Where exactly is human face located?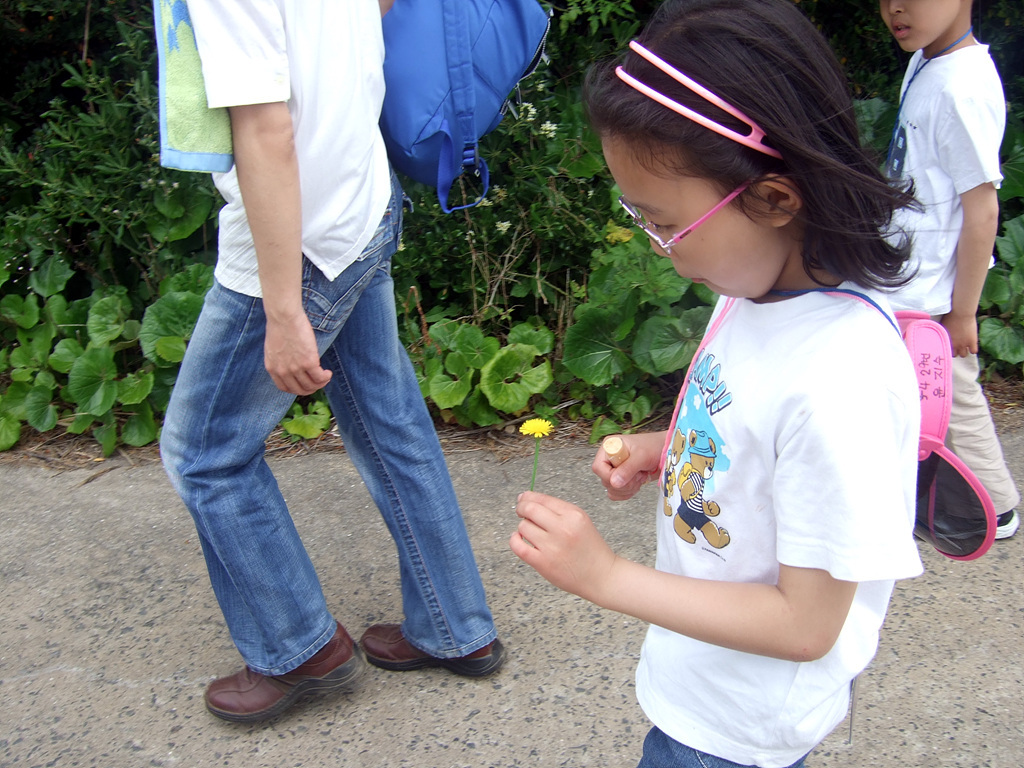
Its bounding box is detection(882, 0, 952, 47).
